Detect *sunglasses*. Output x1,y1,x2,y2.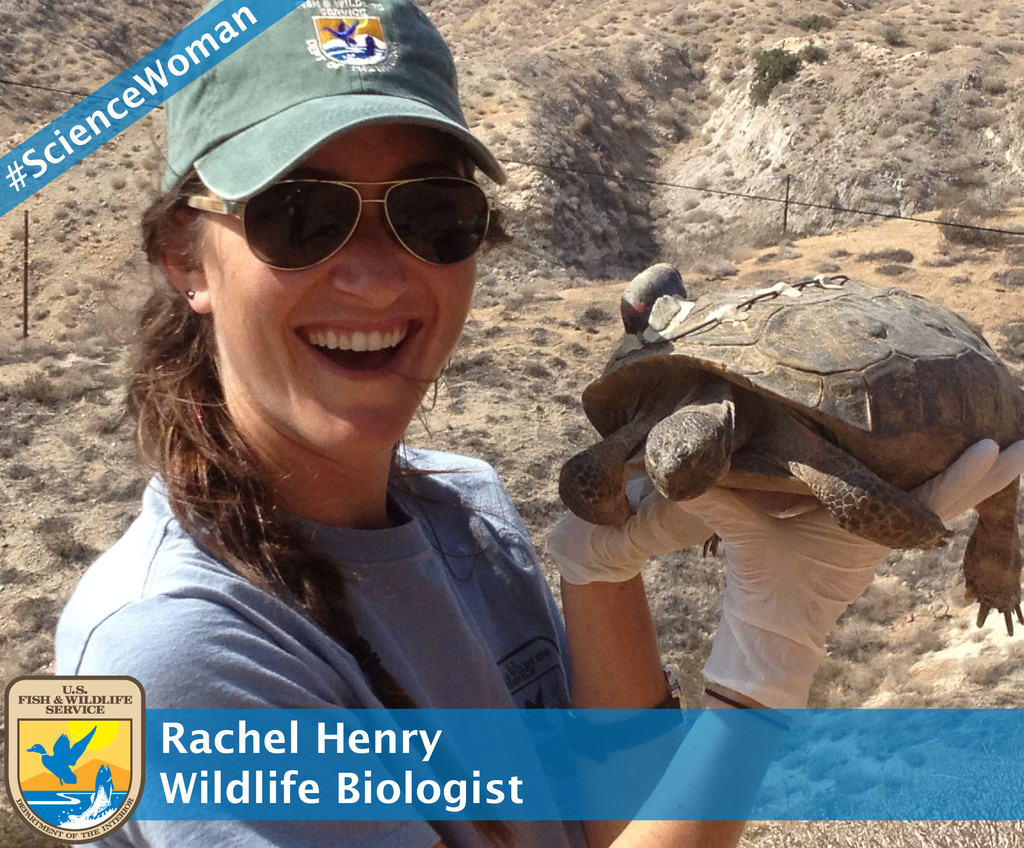
182,176,499,272.
